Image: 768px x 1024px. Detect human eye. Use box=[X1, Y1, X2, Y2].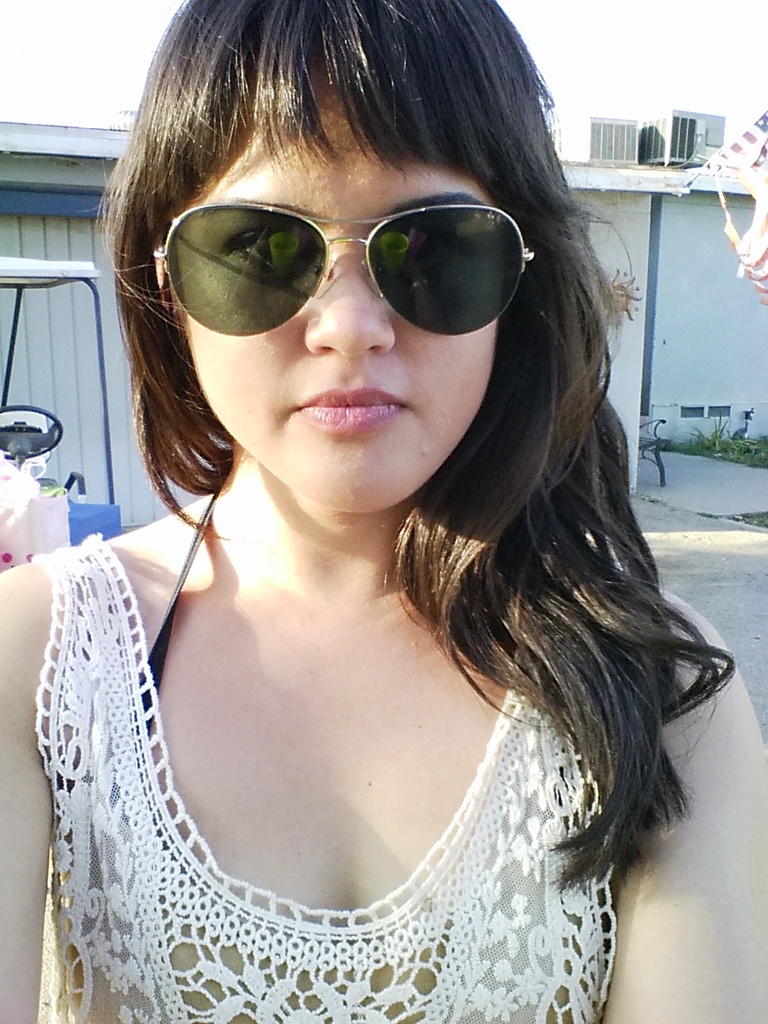
box=[394, 214, 480, 278].
